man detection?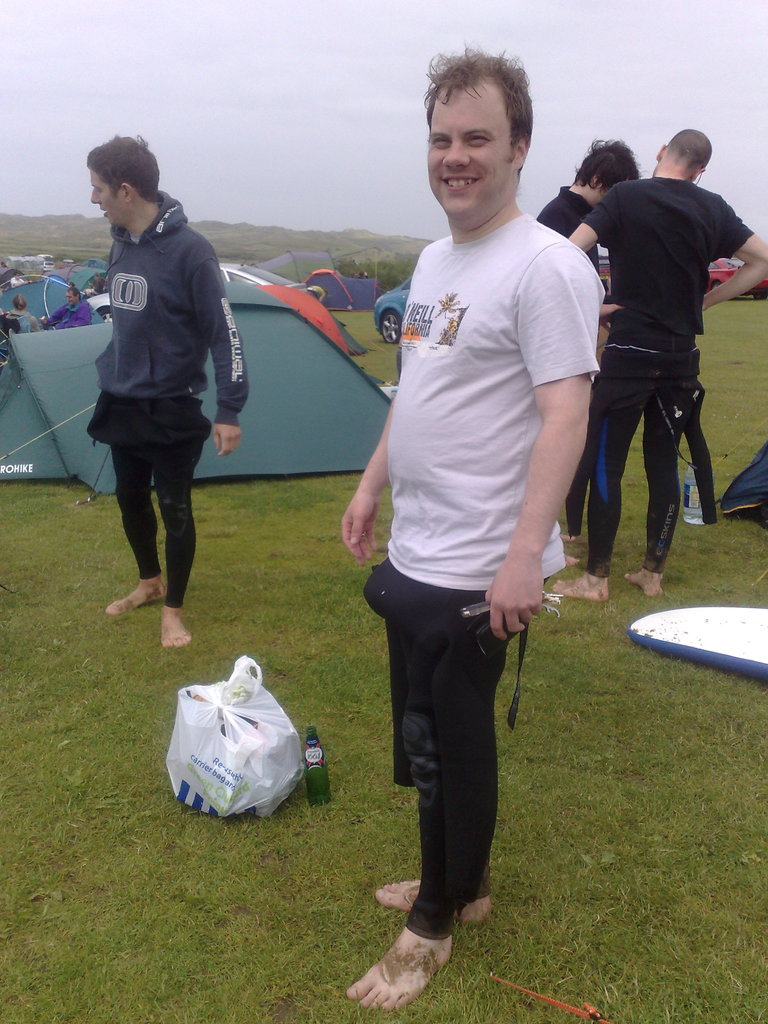
{"left": 341, "top": 83, "right": 605, "bottom": 959}
